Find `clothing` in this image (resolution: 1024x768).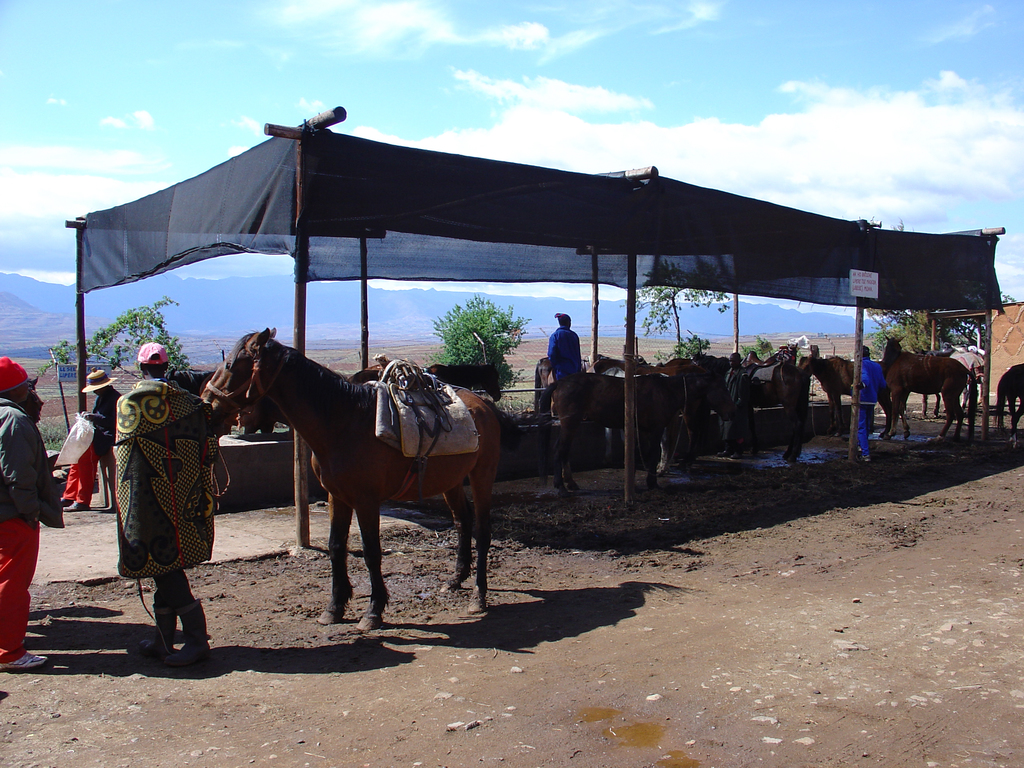
[x1=546, y1=324, x2=583, y2=380].
